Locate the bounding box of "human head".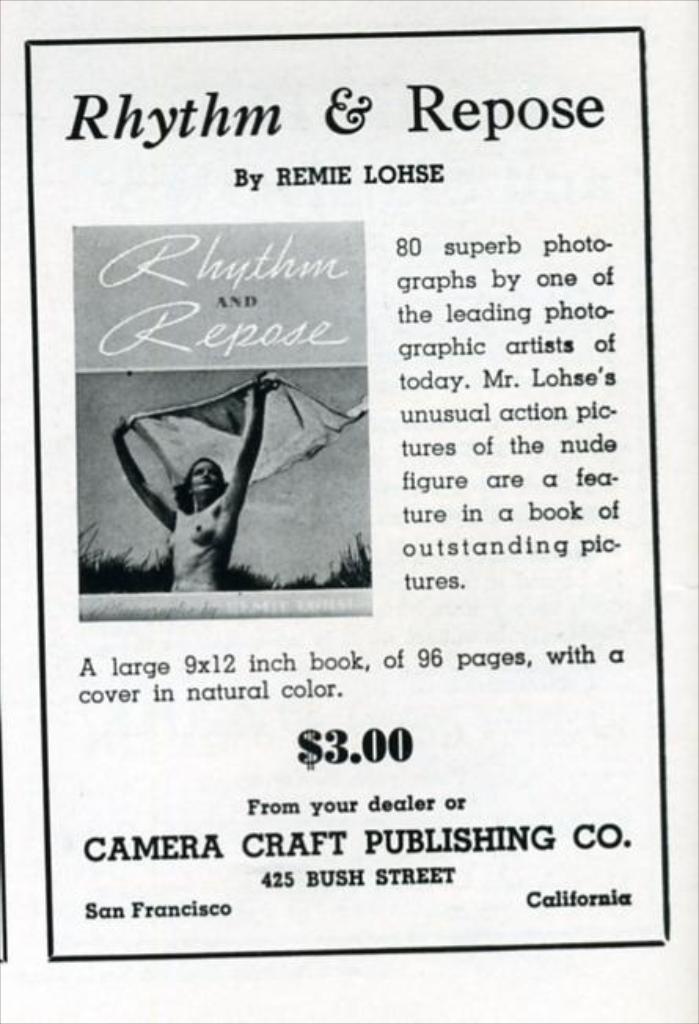
Bounding box: bbox(182, 448, 228, 499).
